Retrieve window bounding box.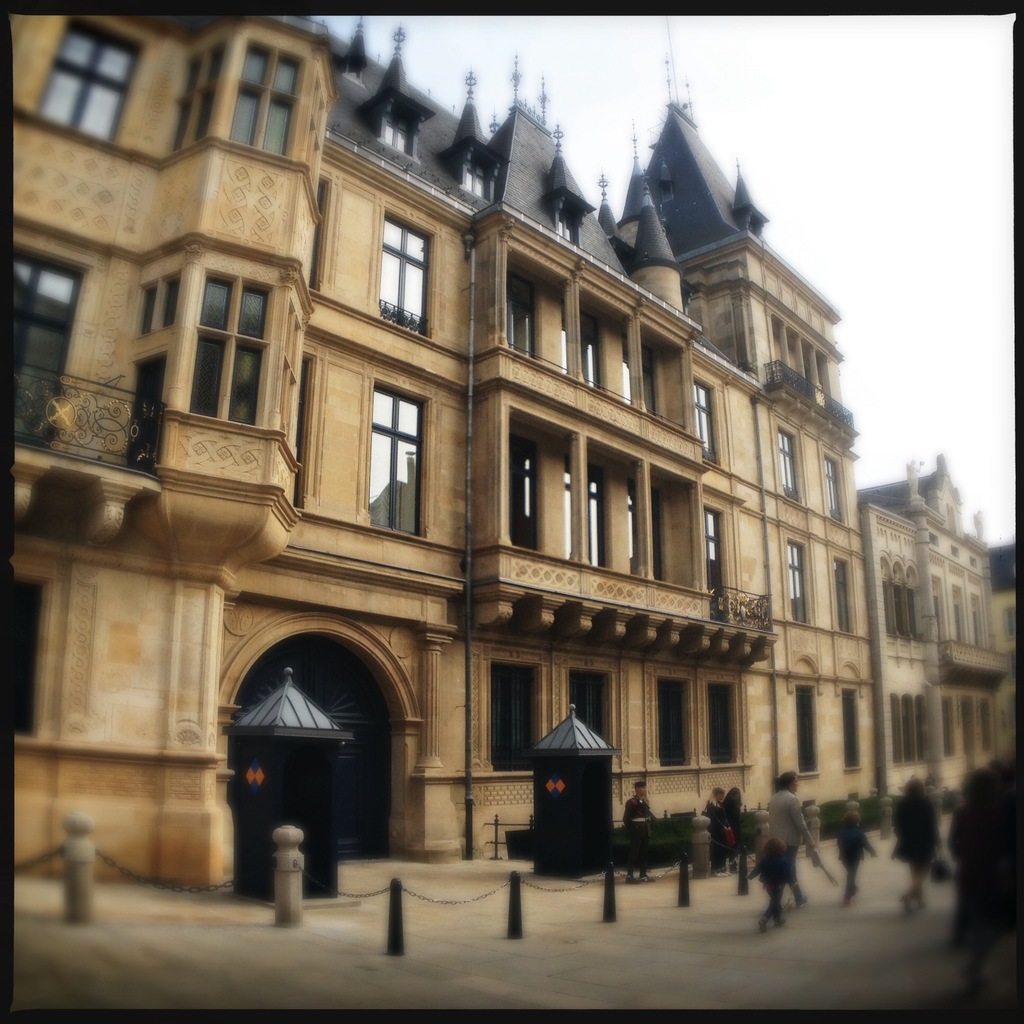
Bounding box: (653,676,694,767).
